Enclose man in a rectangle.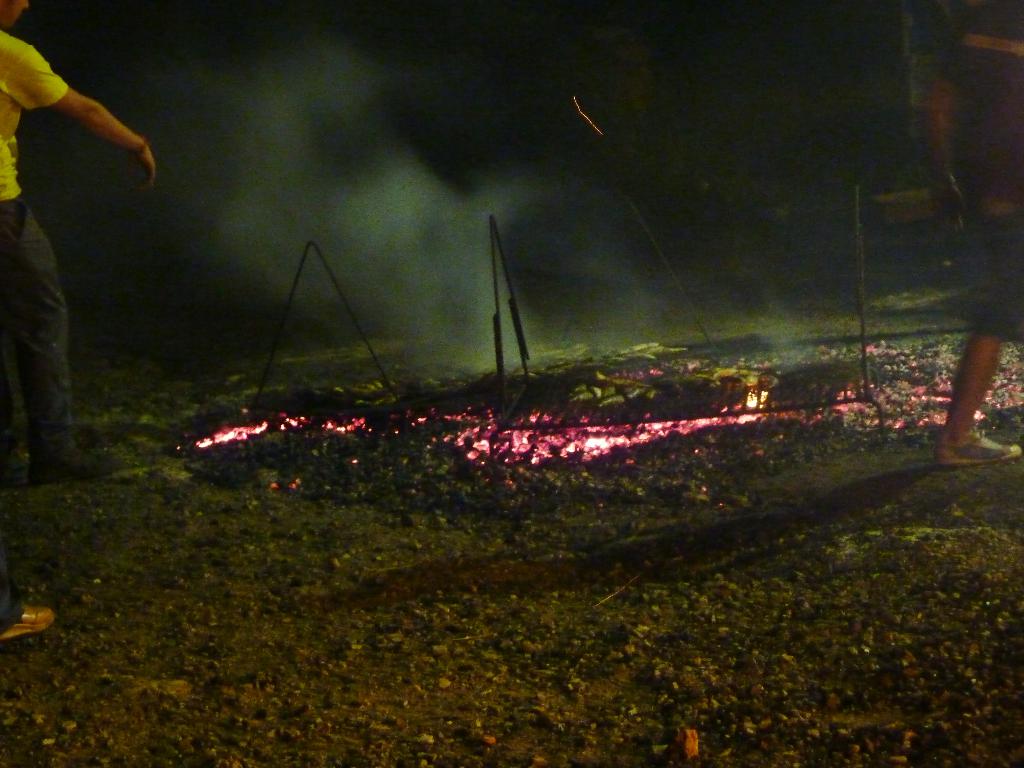
928:0:1023:472.
